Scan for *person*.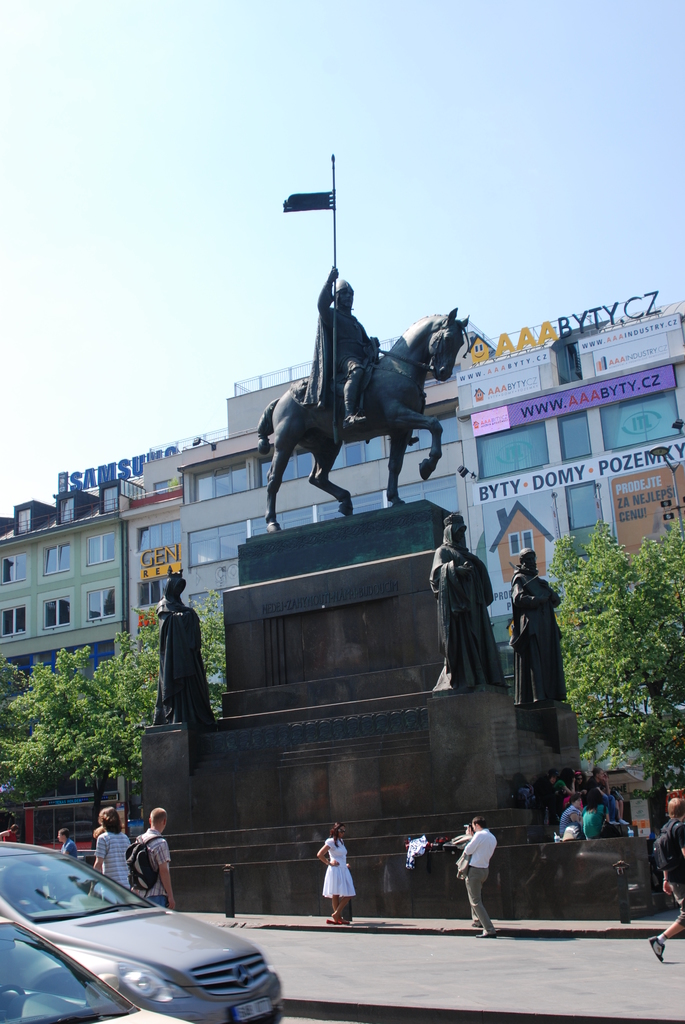
Scan result: crop(429, 502, 492, 682).
